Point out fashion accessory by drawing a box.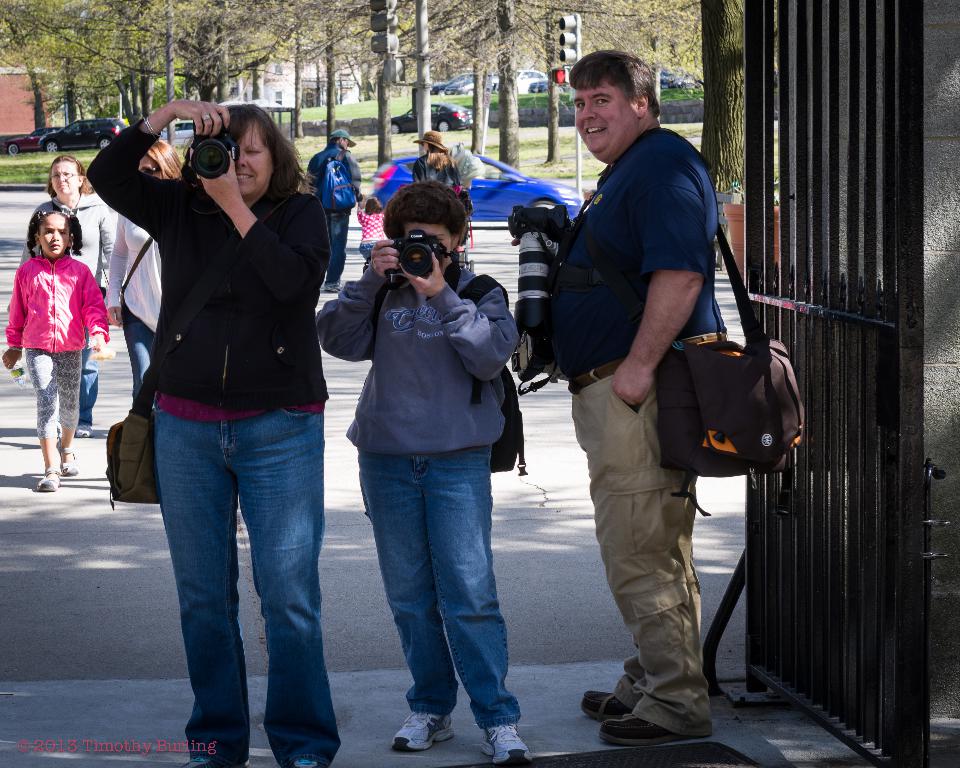
rect(329, 127, 356, 151).
